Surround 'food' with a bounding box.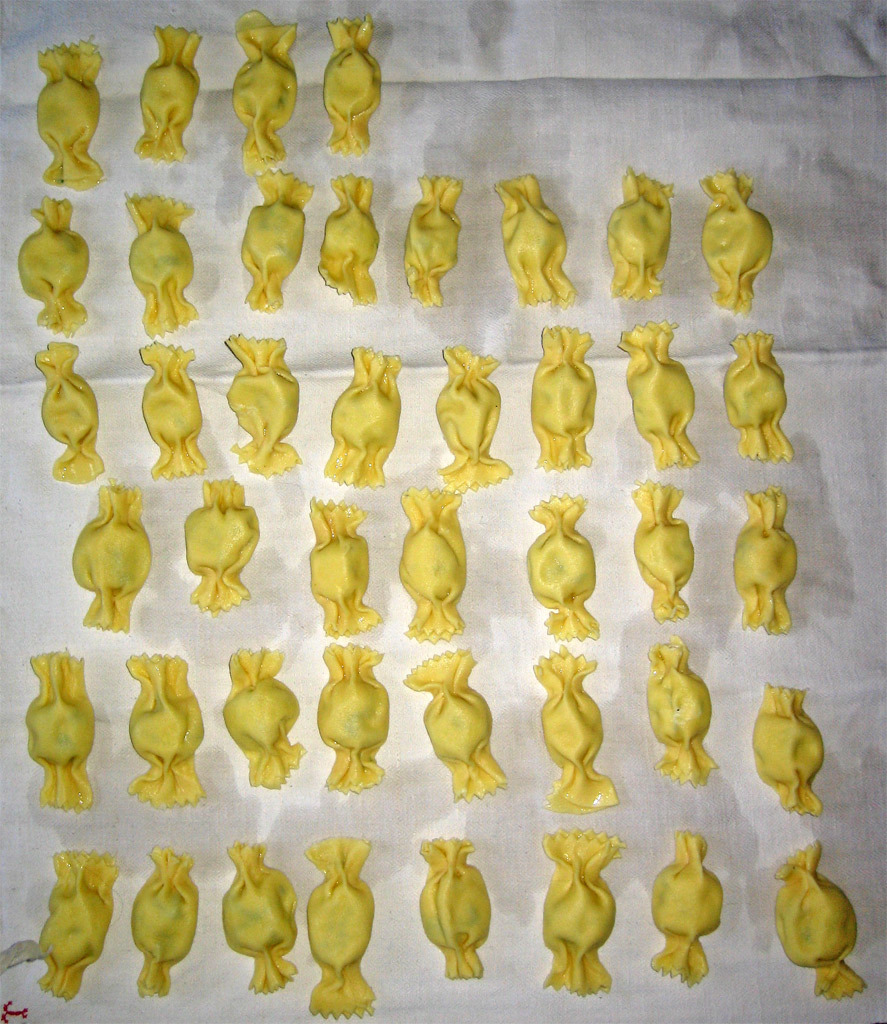
locate(434, 344, 512, 491).
